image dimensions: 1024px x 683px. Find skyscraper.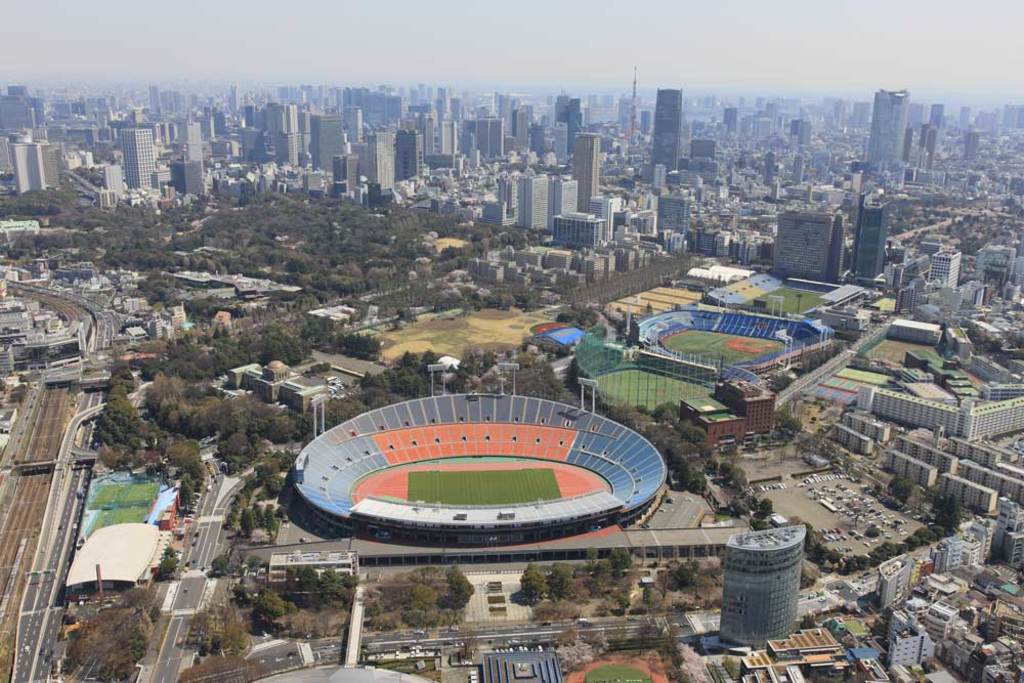
x1=865 y1=93 x2=908 y2=176.
